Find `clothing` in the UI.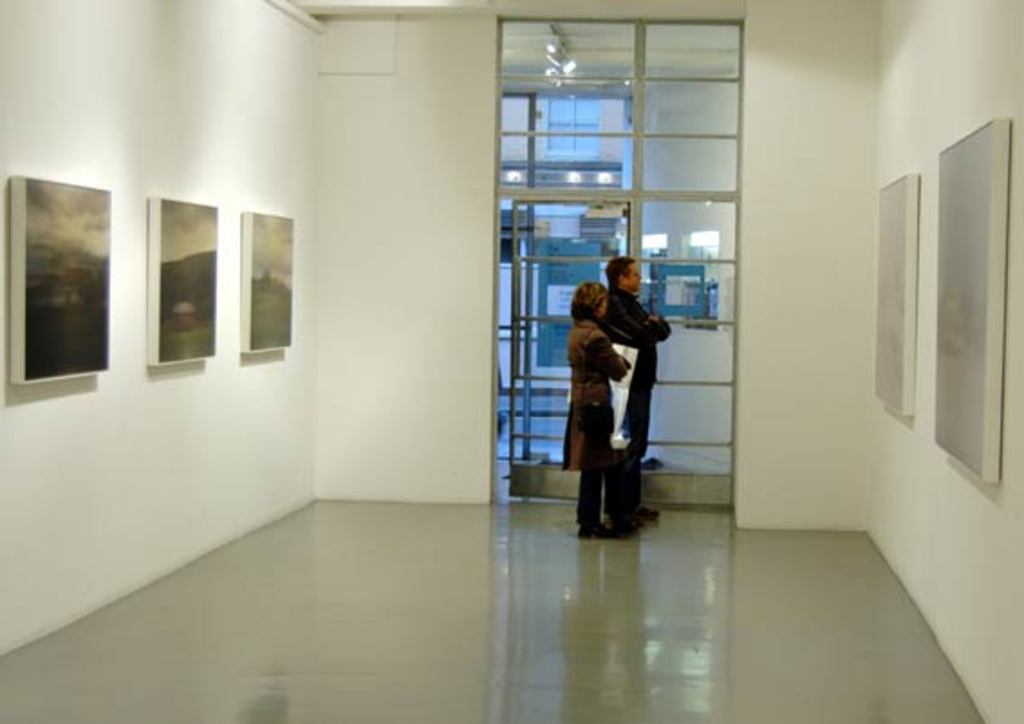
UI element at [x1=614, y1=289, x2=672, y2=516].
